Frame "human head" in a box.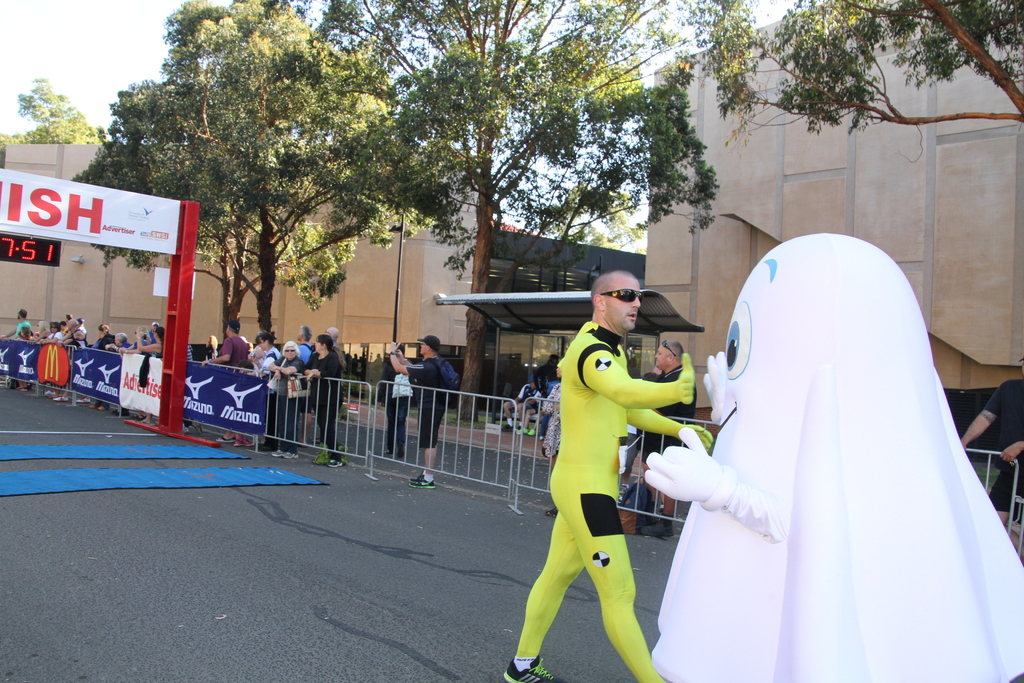
pyautogui.locateOnScreen(97, 325, 109, 338).
